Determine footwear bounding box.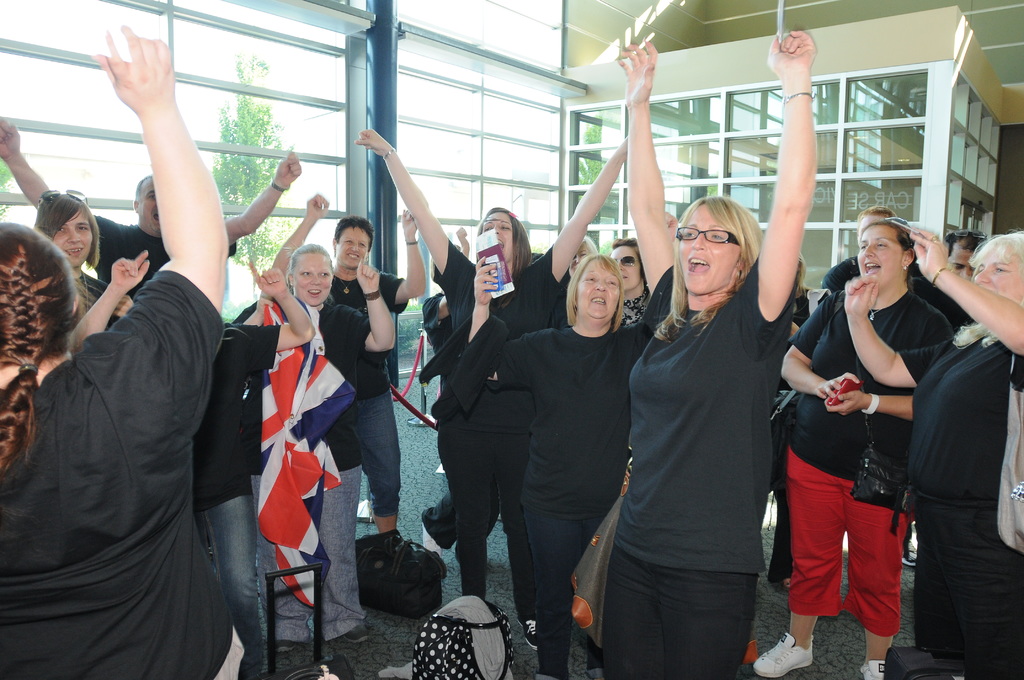
Determined: [x1=750, y1=625, x2=813, y2=679].
